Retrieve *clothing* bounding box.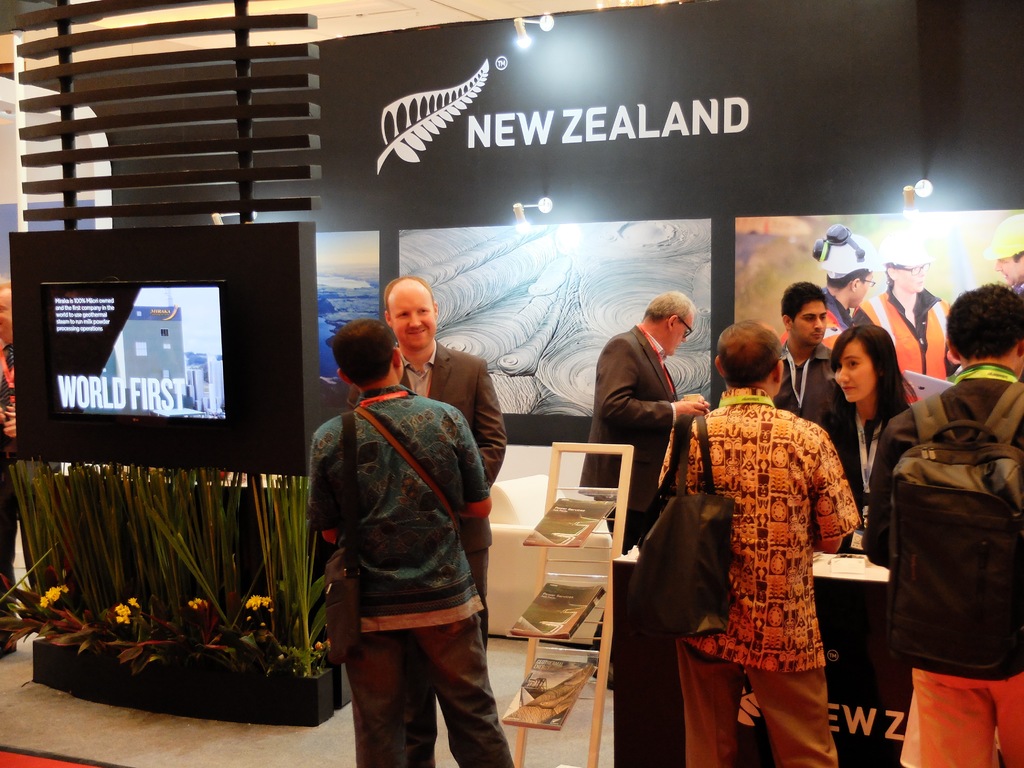
Bounding box: <bbox>862, 285, 952, 385</bbox>.
